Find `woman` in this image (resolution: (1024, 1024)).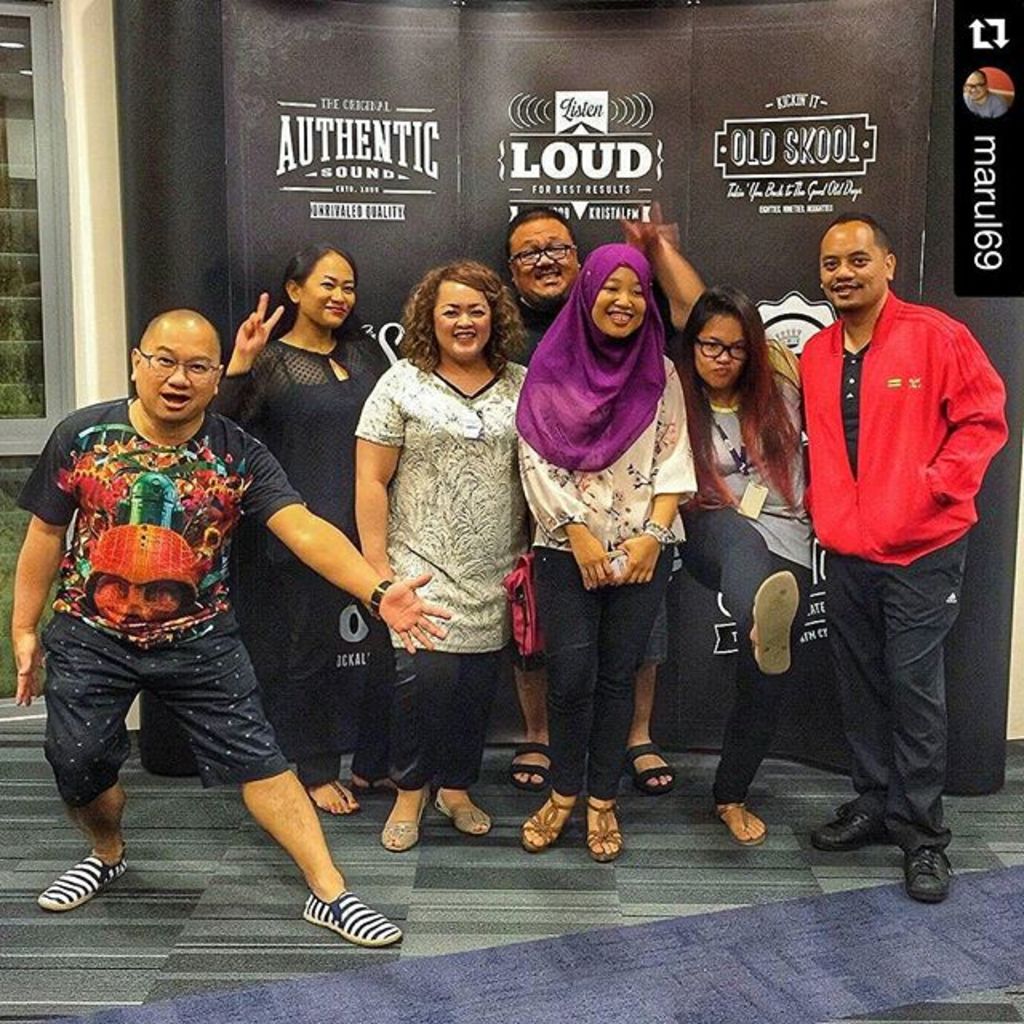
(211,243,398,816).
